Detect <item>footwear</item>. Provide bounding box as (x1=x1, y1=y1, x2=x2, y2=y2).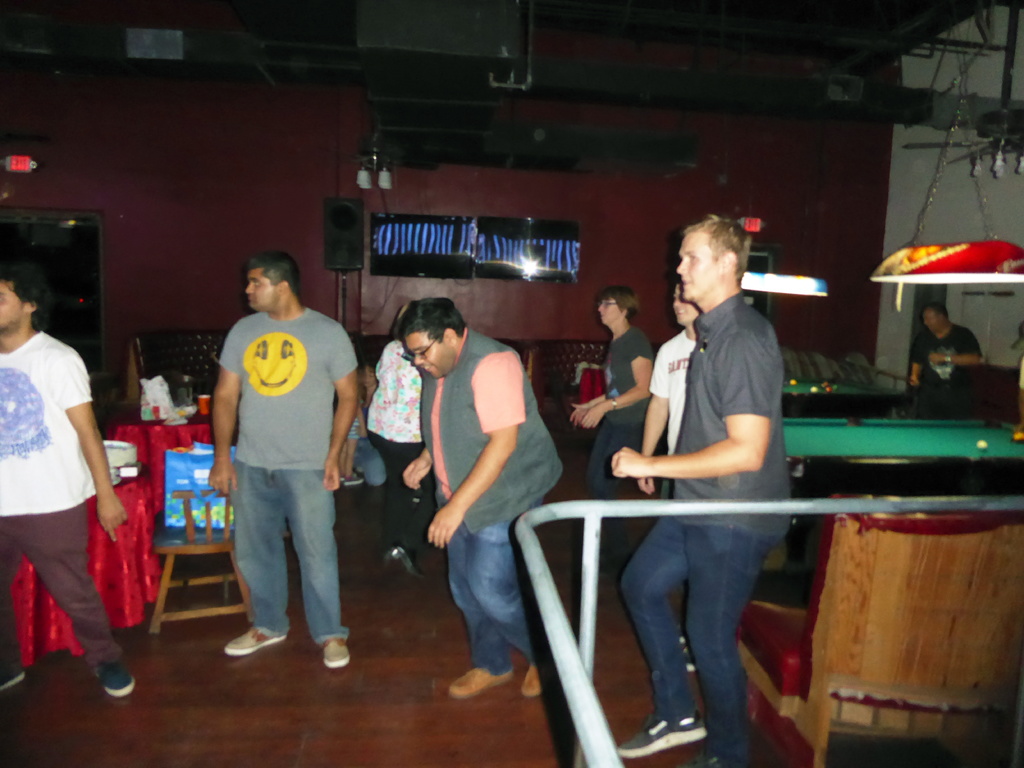
(x1=221, y1=621, x2=285, y2=660).
